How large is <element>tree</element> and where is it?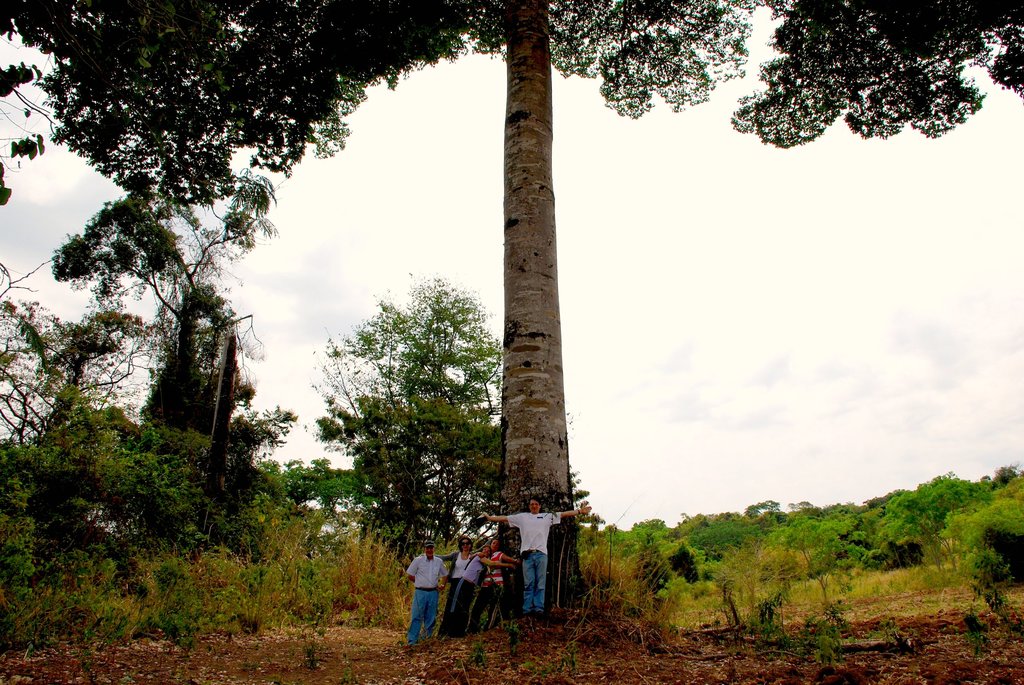
Bounding box: locate(791, 505, 872, 571).
